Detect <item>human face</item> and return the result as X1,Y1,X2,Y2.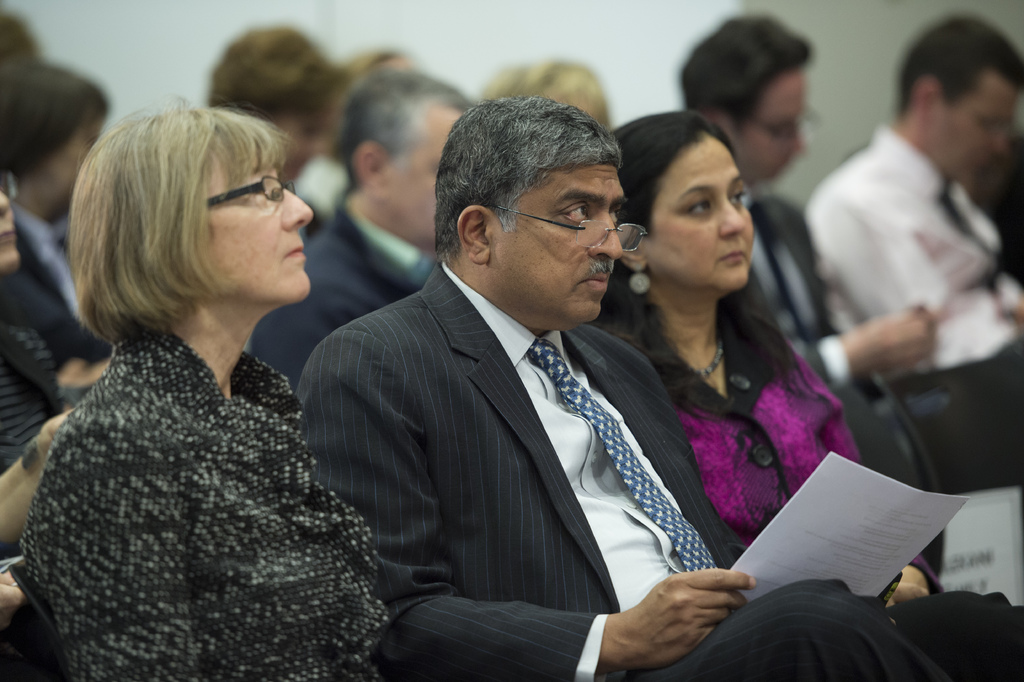
382,102,468,242.
